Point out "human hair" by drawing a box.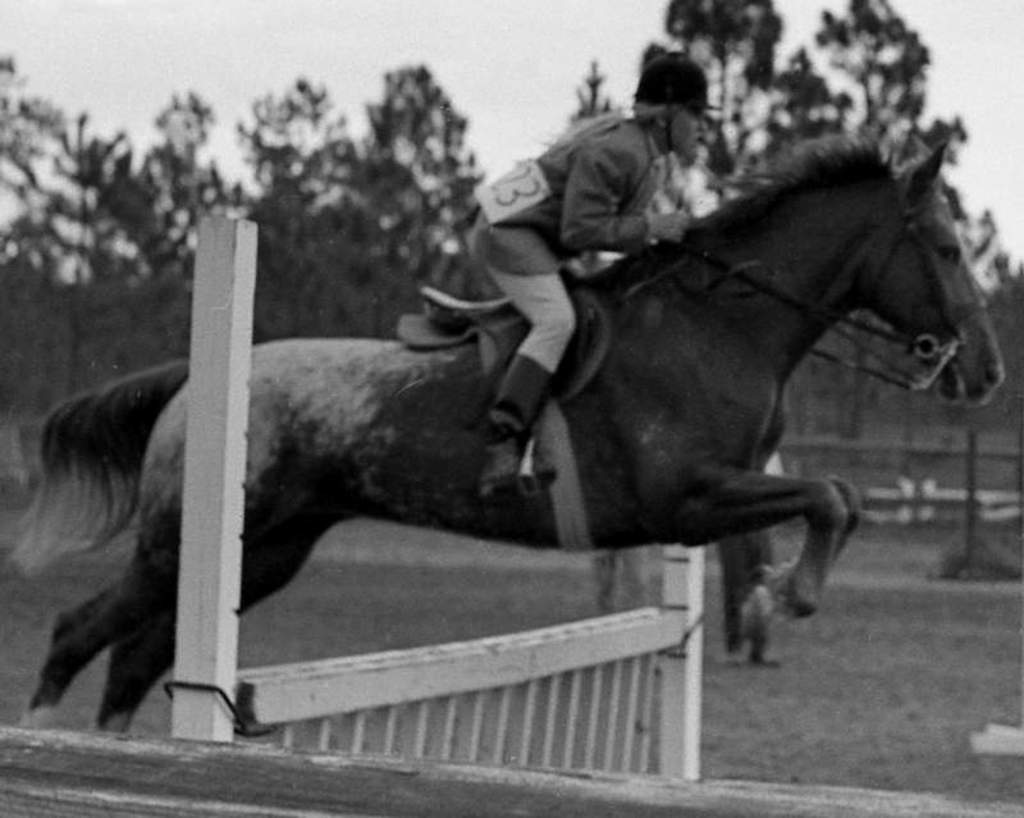
630:97:664:124.
